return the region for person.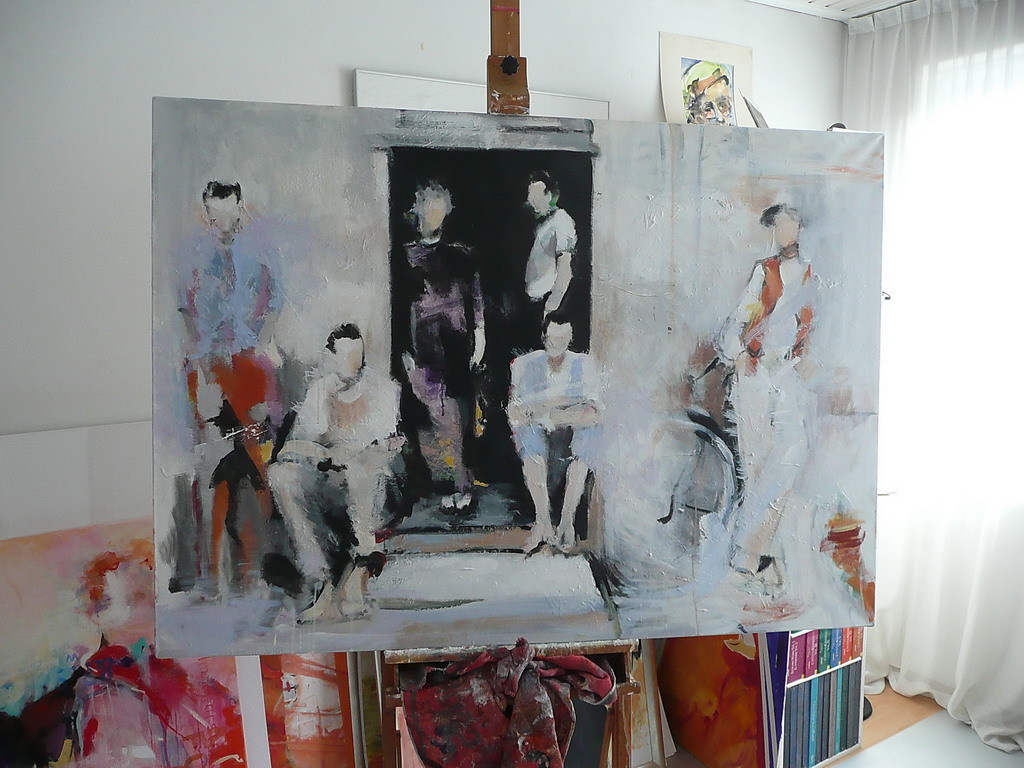
(x1=2, y1=547, x2=243, y2=767).
